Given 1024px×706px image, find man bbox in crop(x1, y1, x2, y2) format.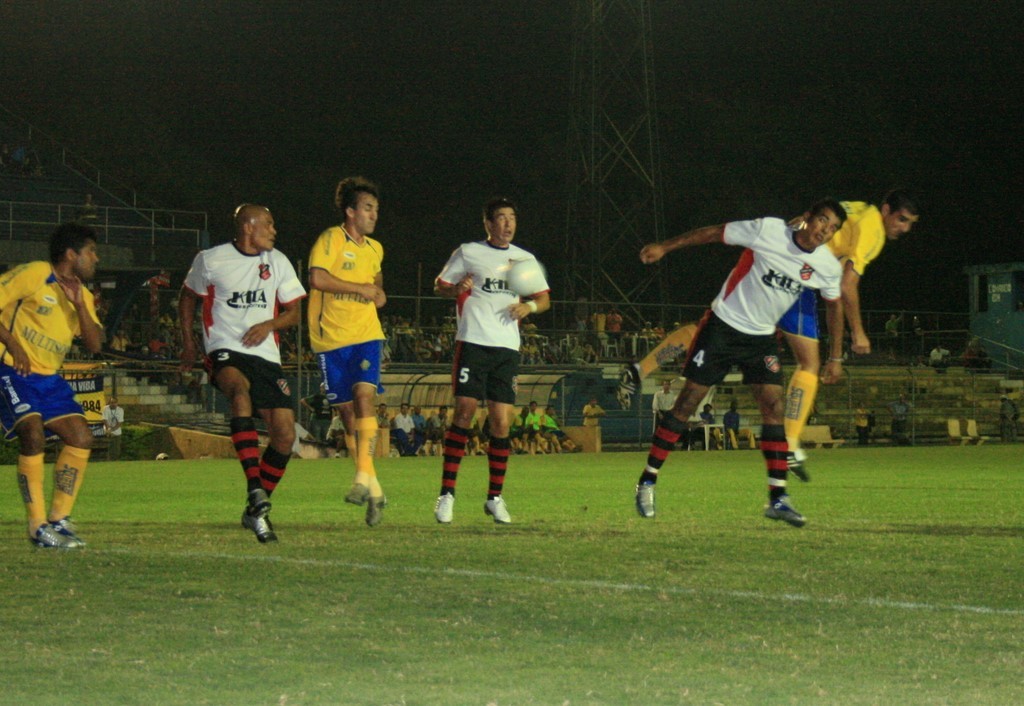
crop(703, 406, 712, 422).
